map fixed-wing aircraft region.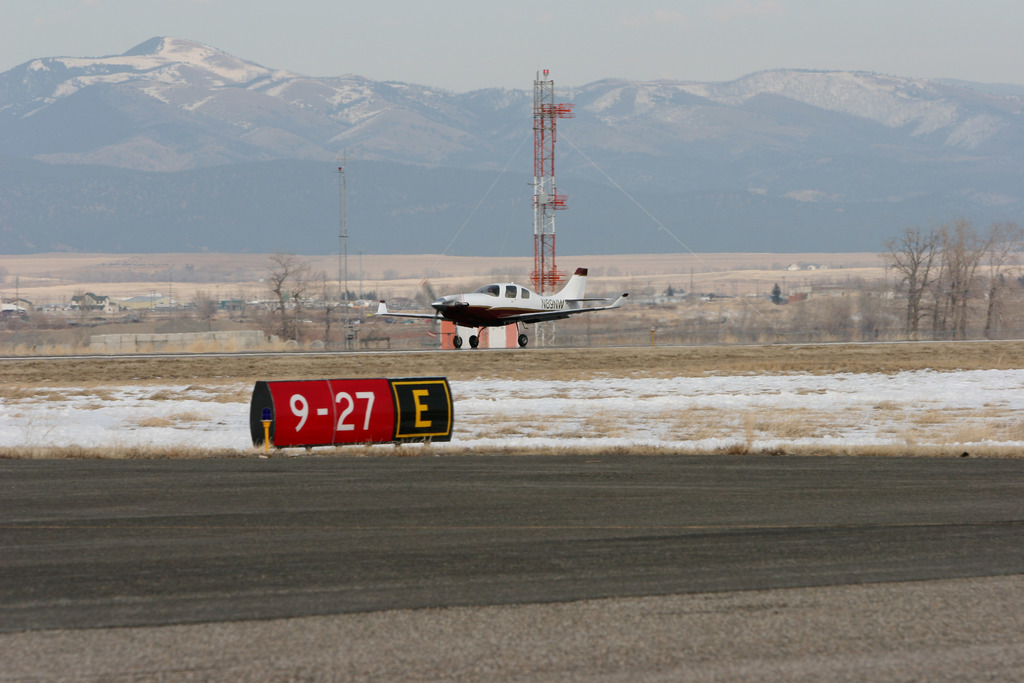
Mapped to <region>369, 268, 633, 347</region>.
